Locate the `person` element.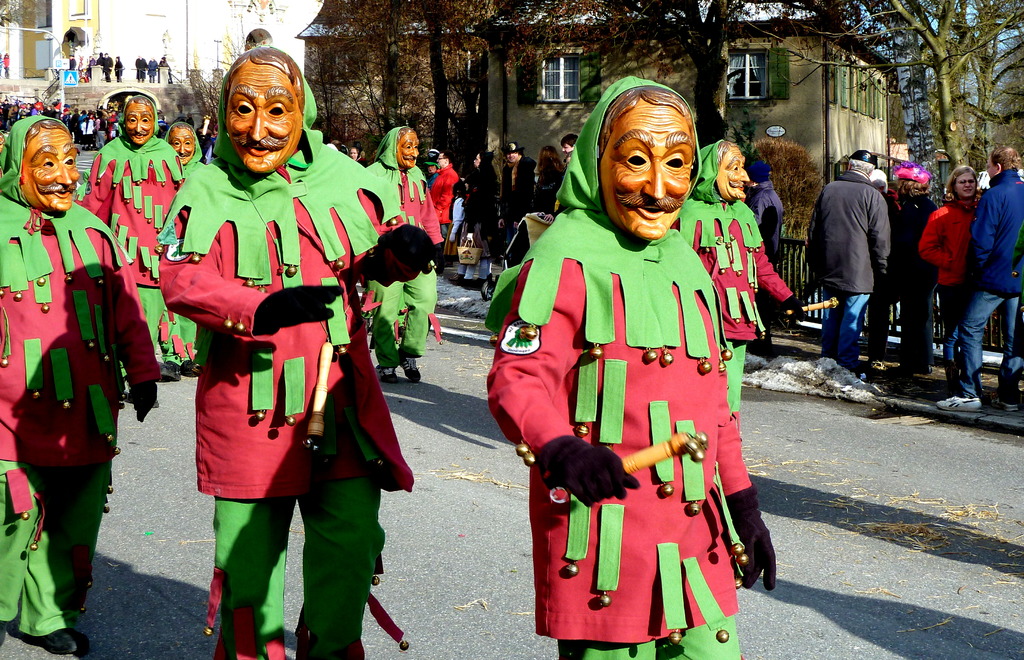
Element bbox: box=[801, 147, 900, 363].
